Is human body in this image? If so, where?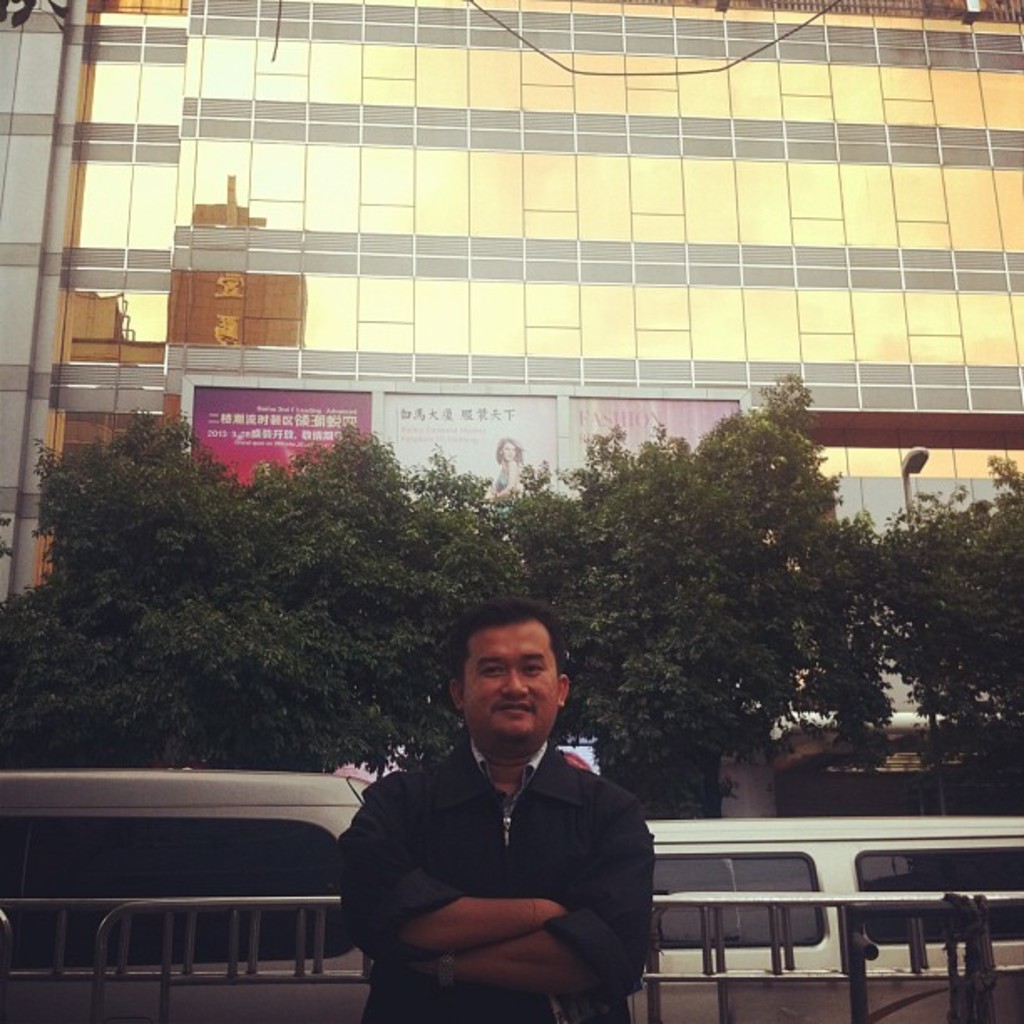
Yes, at 318/612/678/1023.
